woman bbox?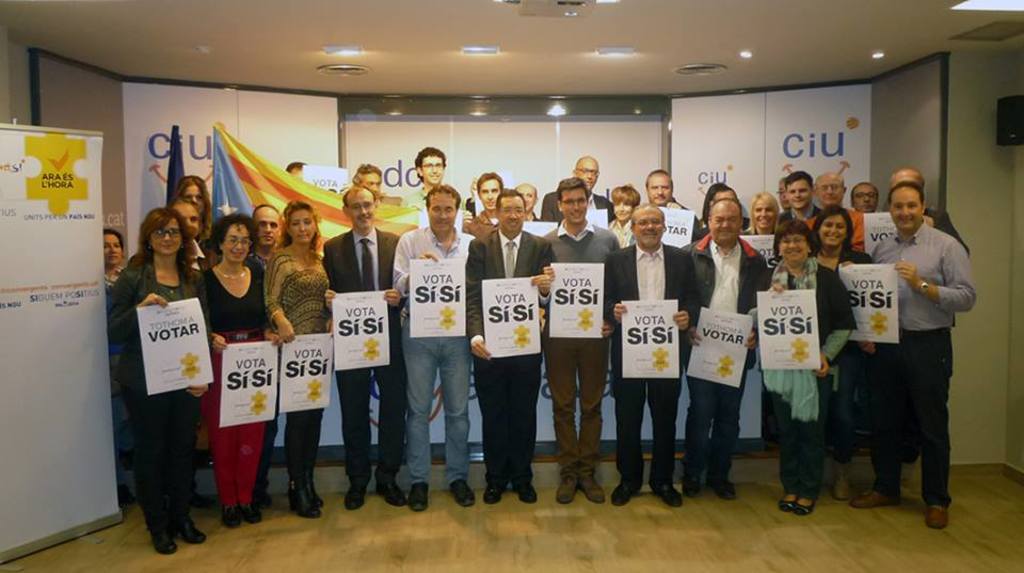
rect(202, 213, 286, 534)
